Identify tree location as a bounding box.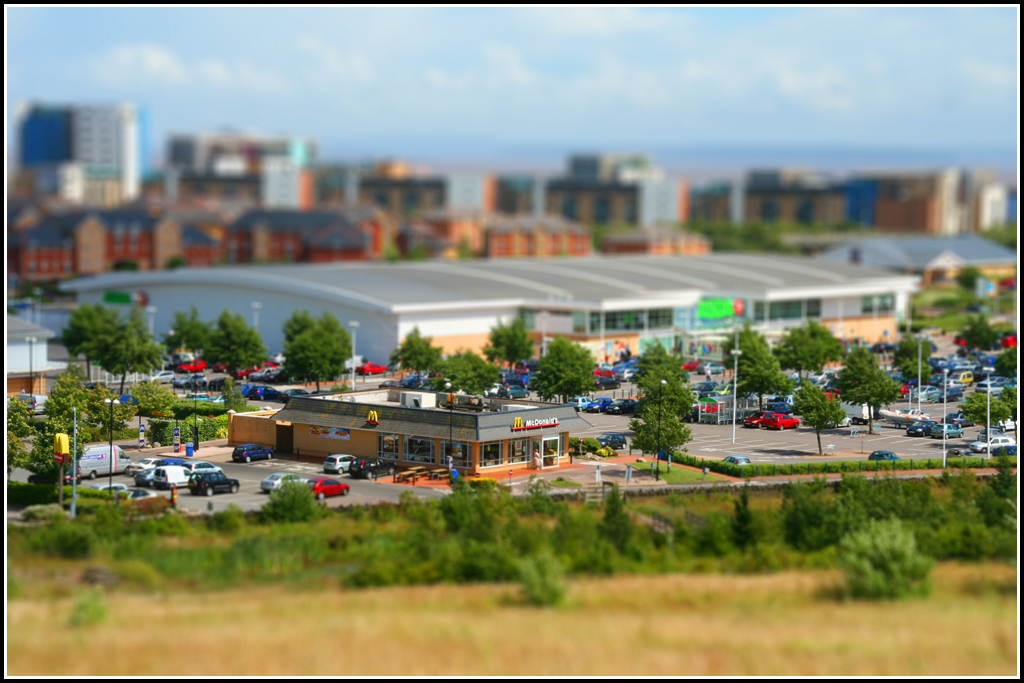
pyautogui.locateOnScreen(55, 308, 168, 395).
